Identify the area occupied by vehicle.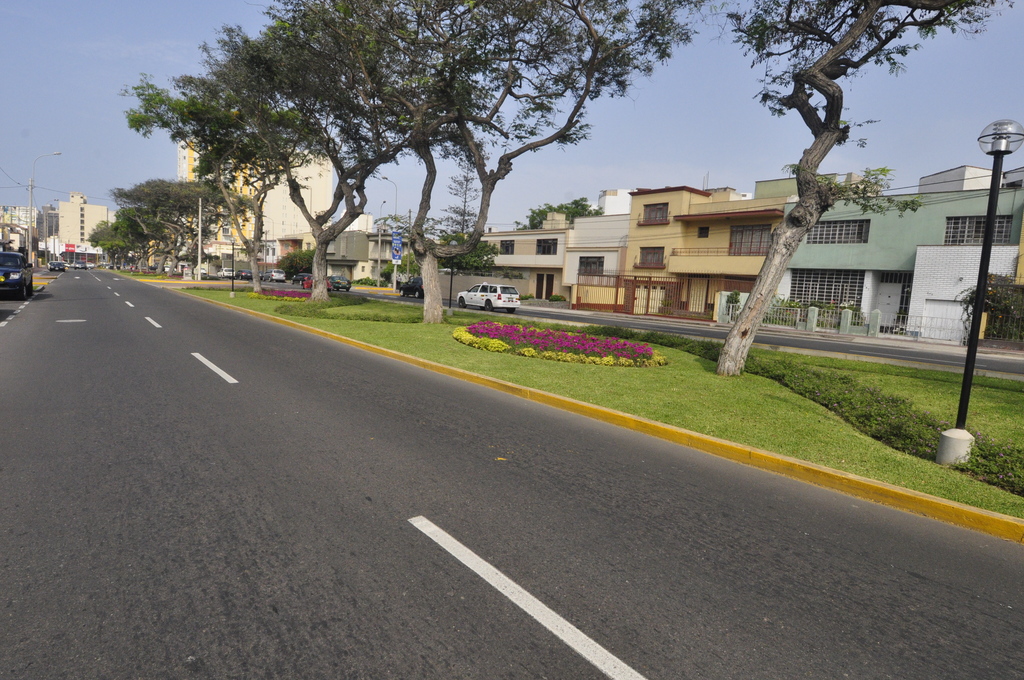
Area: <region>148, 262, 163, 273</region>.
